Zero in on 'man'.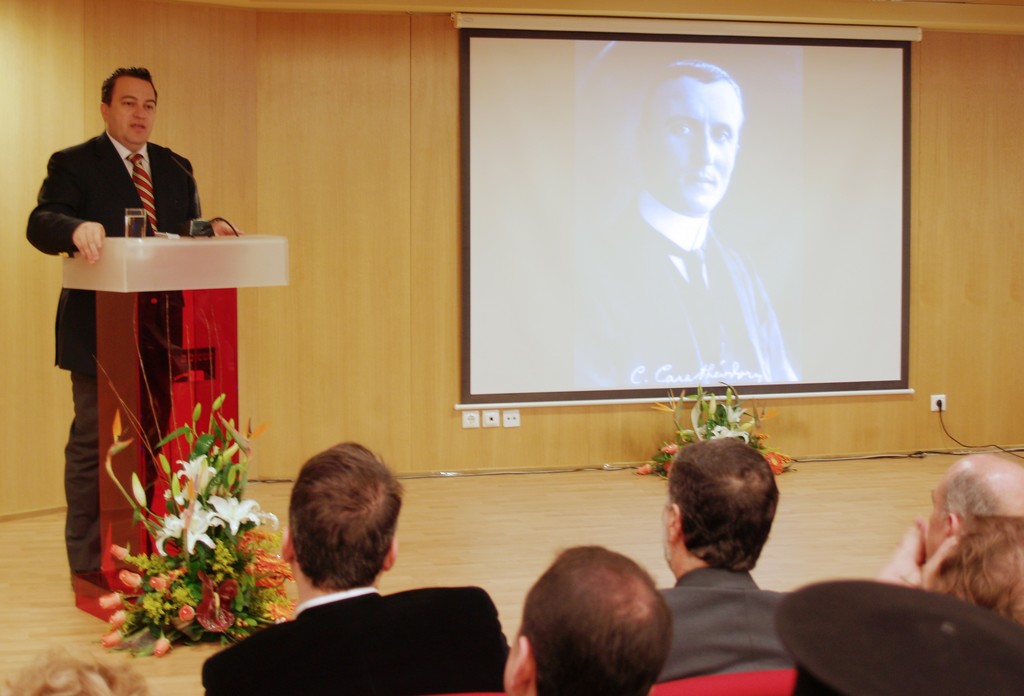
Zeroed in: locate(196, 440, 512, 694).
